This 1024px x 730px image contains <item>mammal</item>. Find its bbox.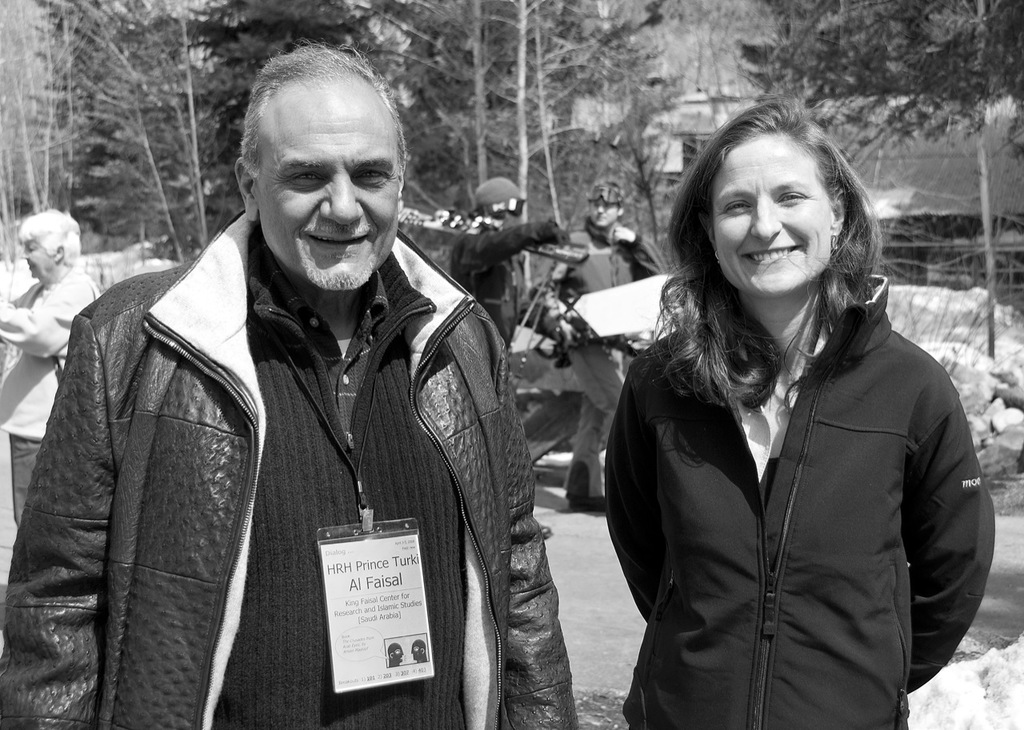
{"left": 577, "top": 111, "right": 992, "bottom": 729}.
